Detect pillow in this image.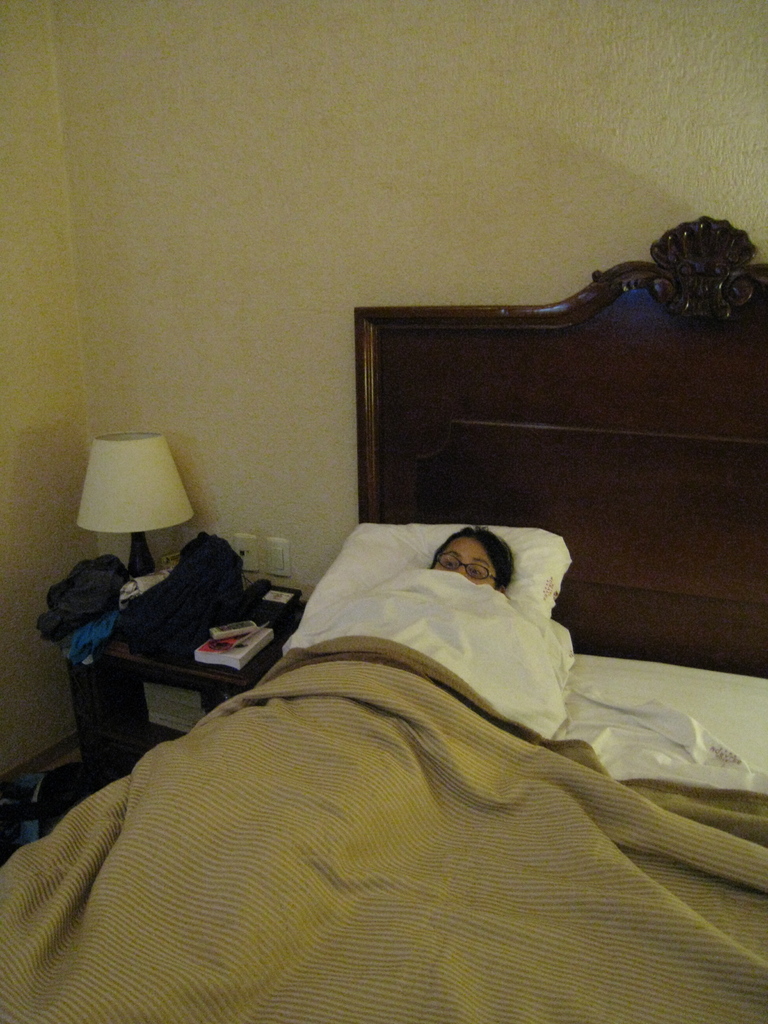
Detection: <bbox>308, 518, 568, 619</bbox>.
